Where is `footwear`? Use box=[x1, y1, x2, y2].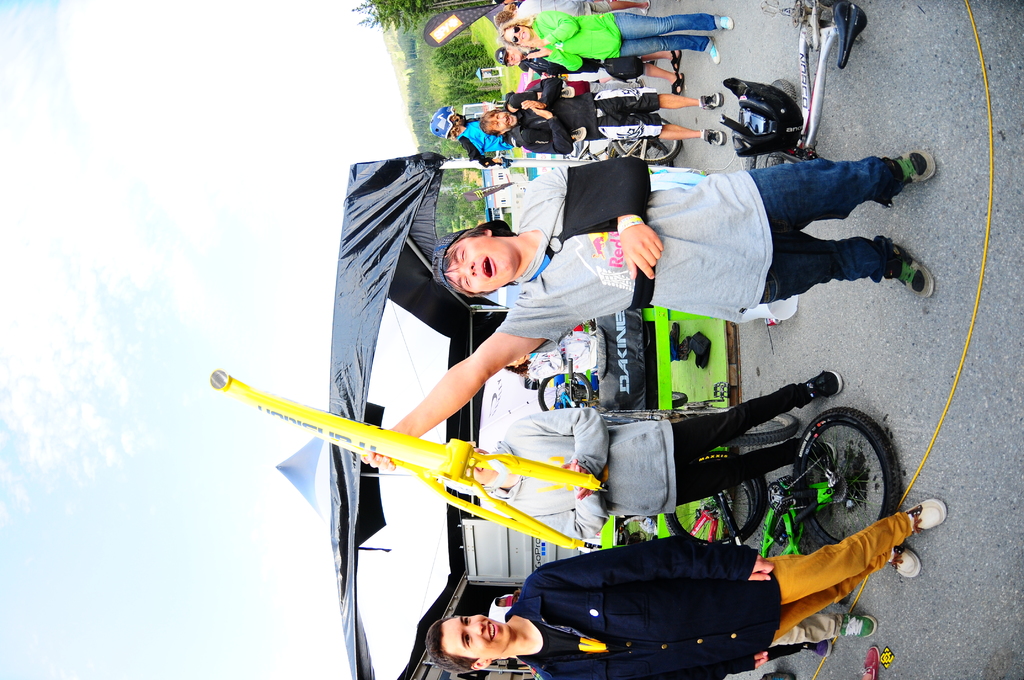
box=[793, 440, 837, 474].
